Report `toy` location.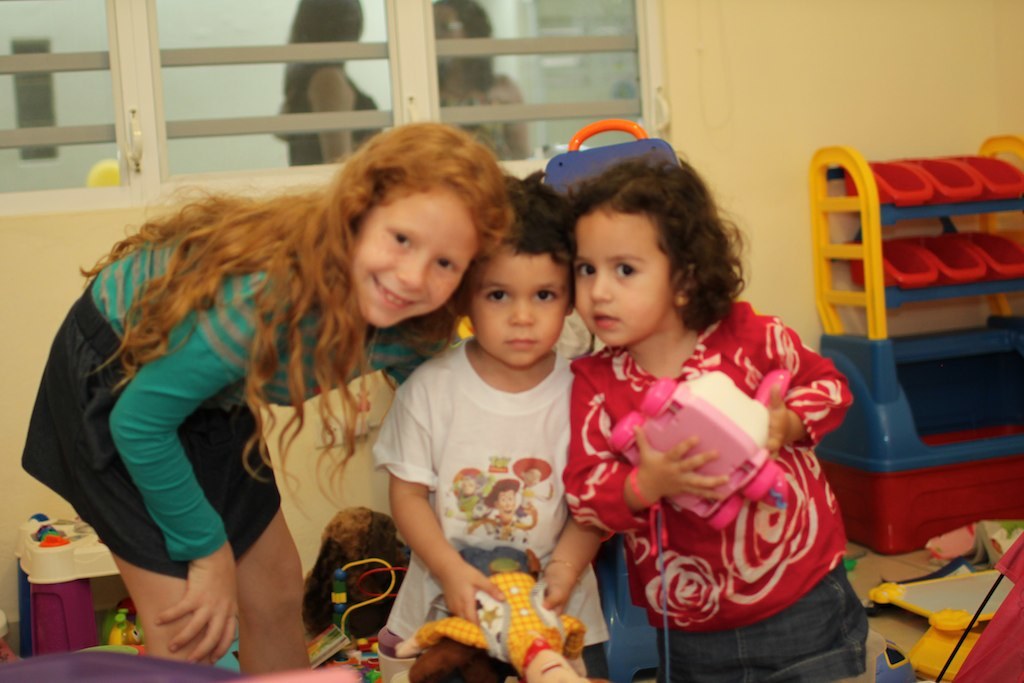
Report: bbox=(329, 557, 396, 639).
